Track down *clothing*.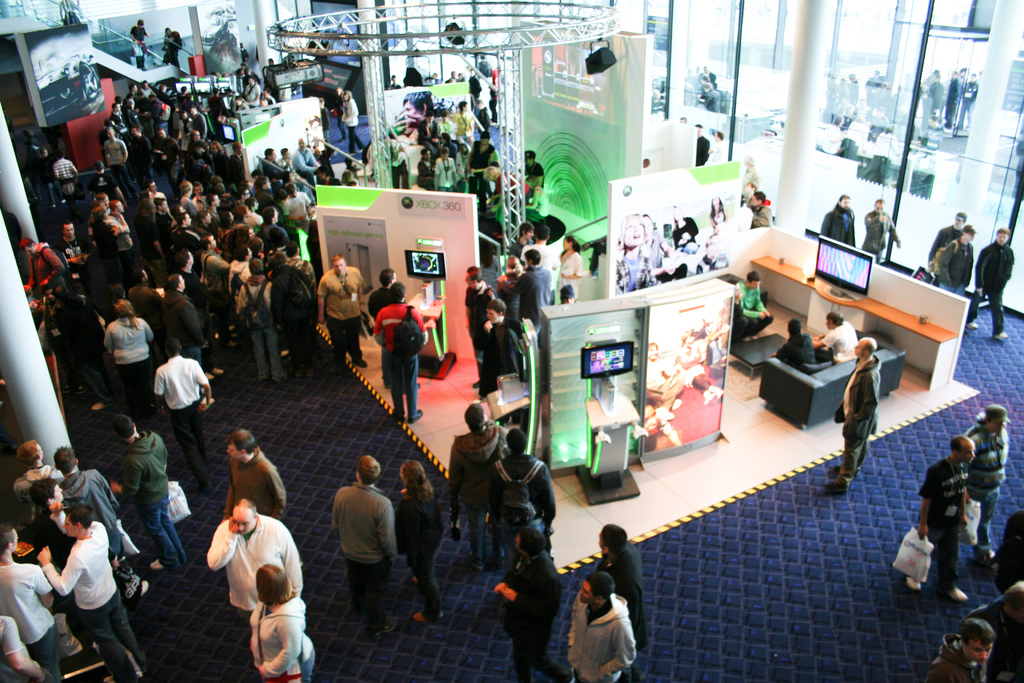
Tracked to left=11, top=475, right=61, bottom=518.
